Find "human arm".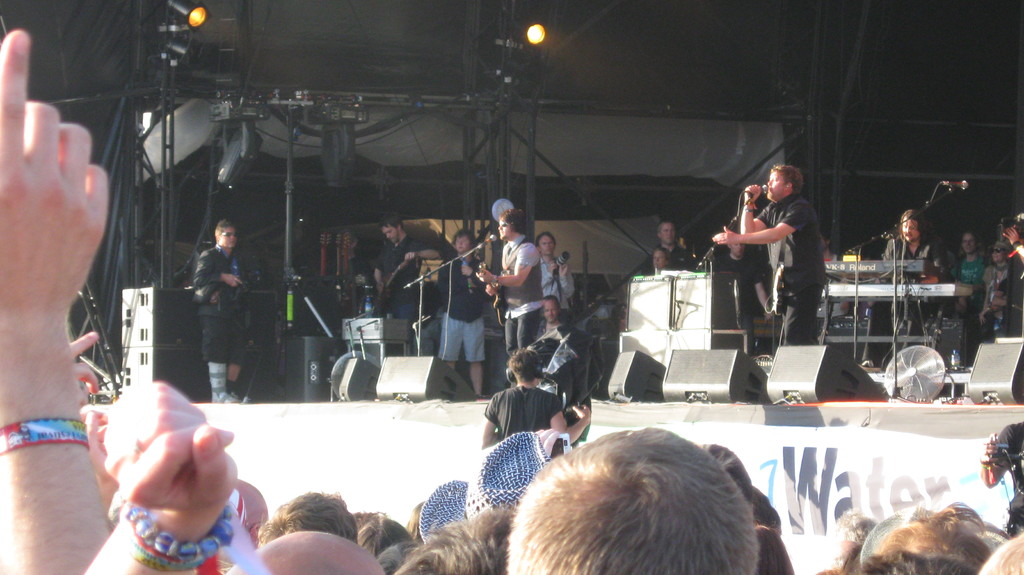
box=[477, 241, 539, 287].
